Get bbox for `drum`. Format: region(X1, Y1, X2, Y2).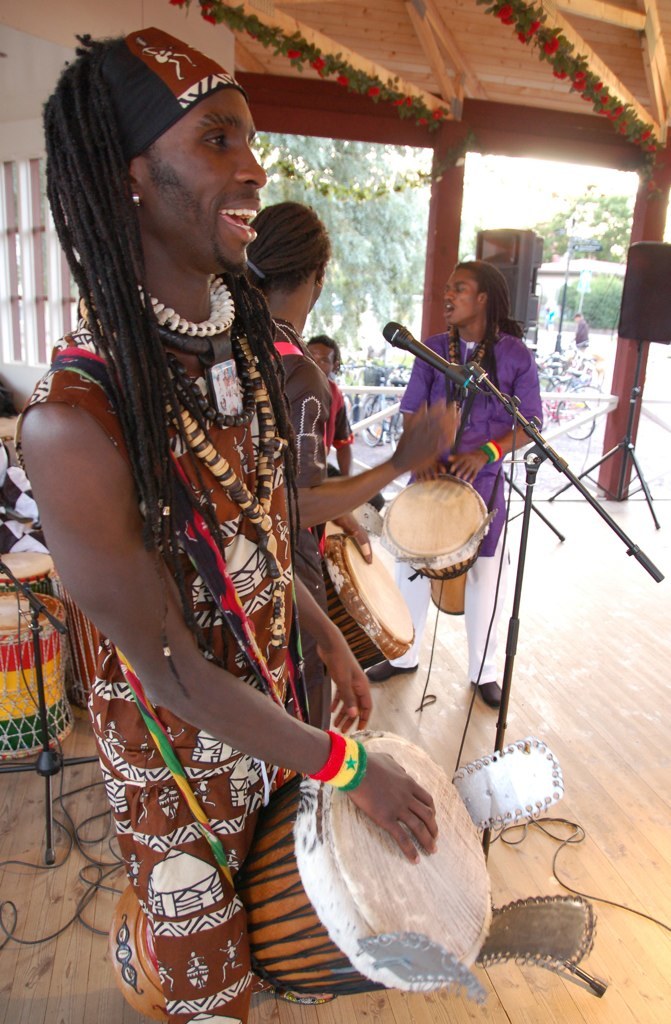
region(321, 529, 413, 671).
